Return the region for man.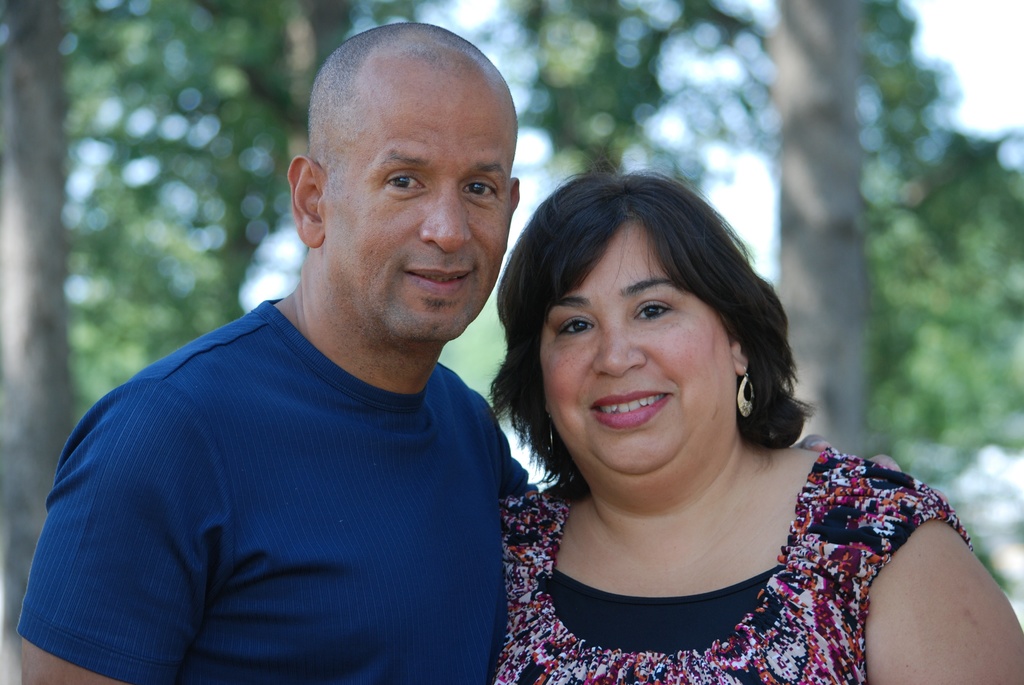
[left=41, top=36, right=566, bottom=670].
